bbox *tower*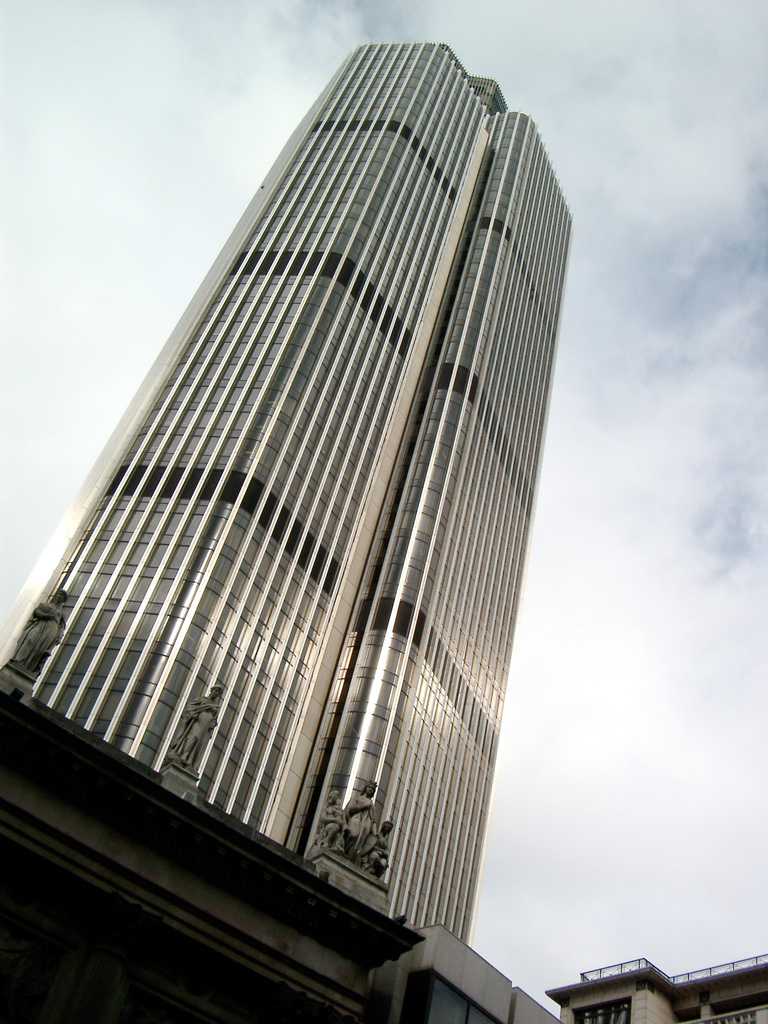
0 42 577 951
